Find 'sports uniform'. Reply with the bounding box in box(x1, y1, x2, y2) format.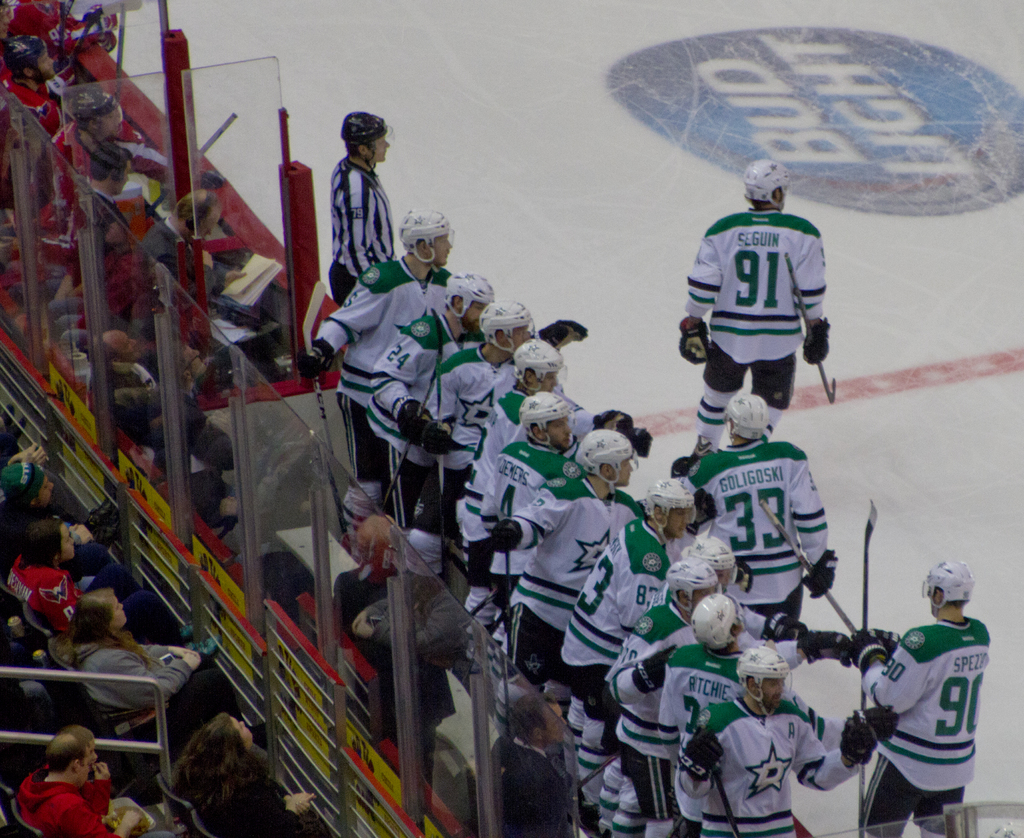
box(643, 633, 858, 837).
